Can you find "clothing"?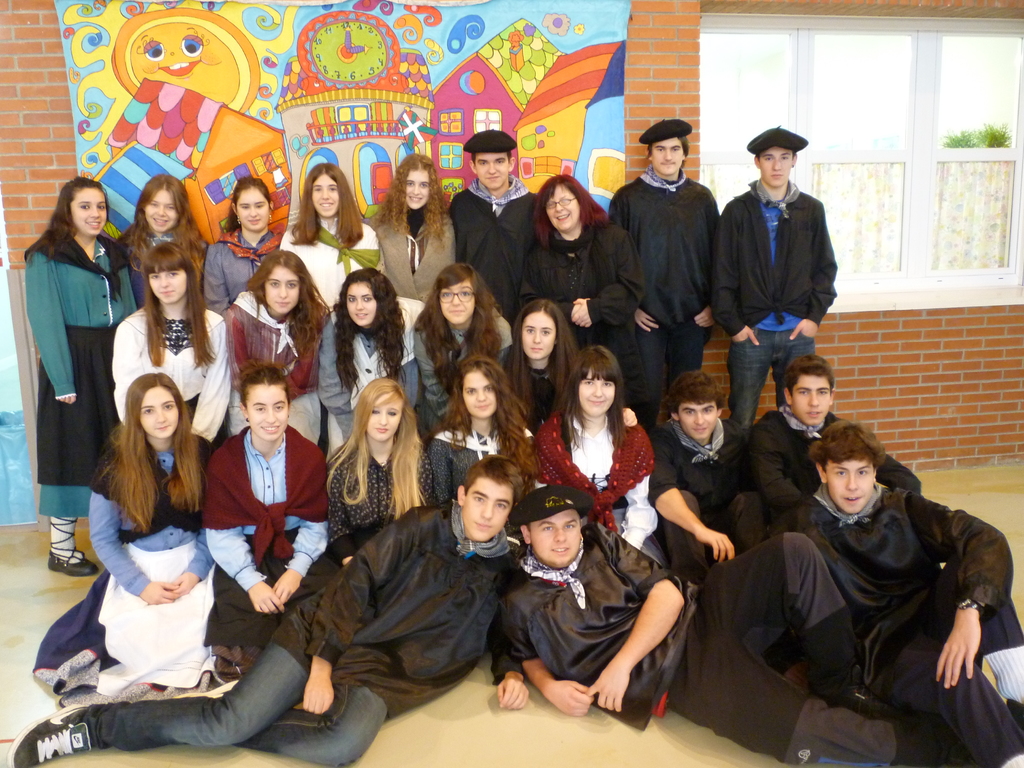
Yes, bounding box: bbox=[421, 420, 532, 507].
